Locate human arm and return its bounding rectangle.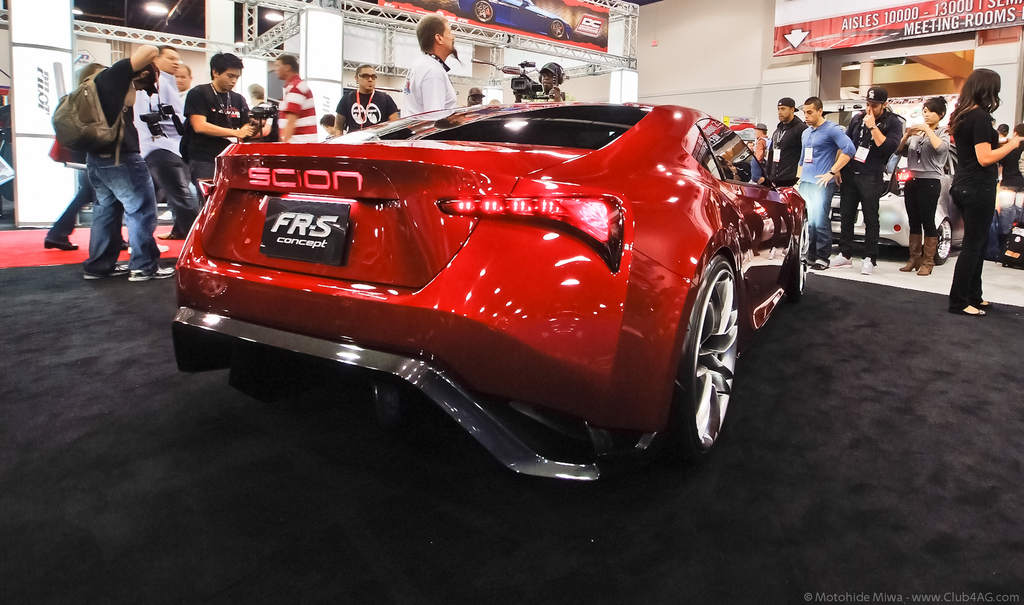
419 69 452 117.
